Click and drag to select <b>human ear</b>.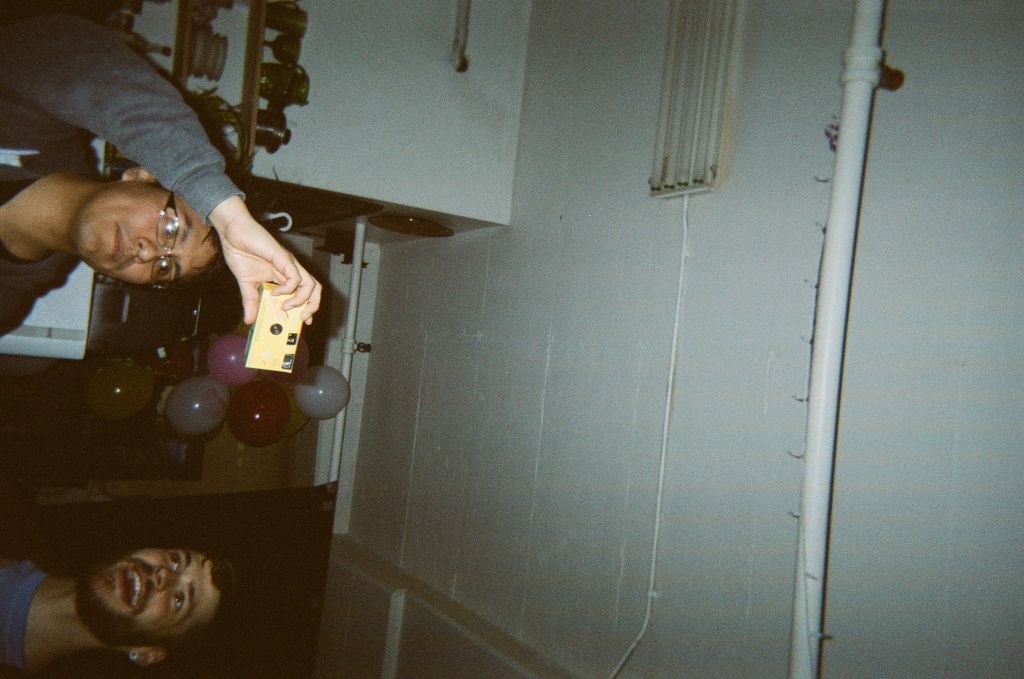
Selection: 127/647/167/665.
